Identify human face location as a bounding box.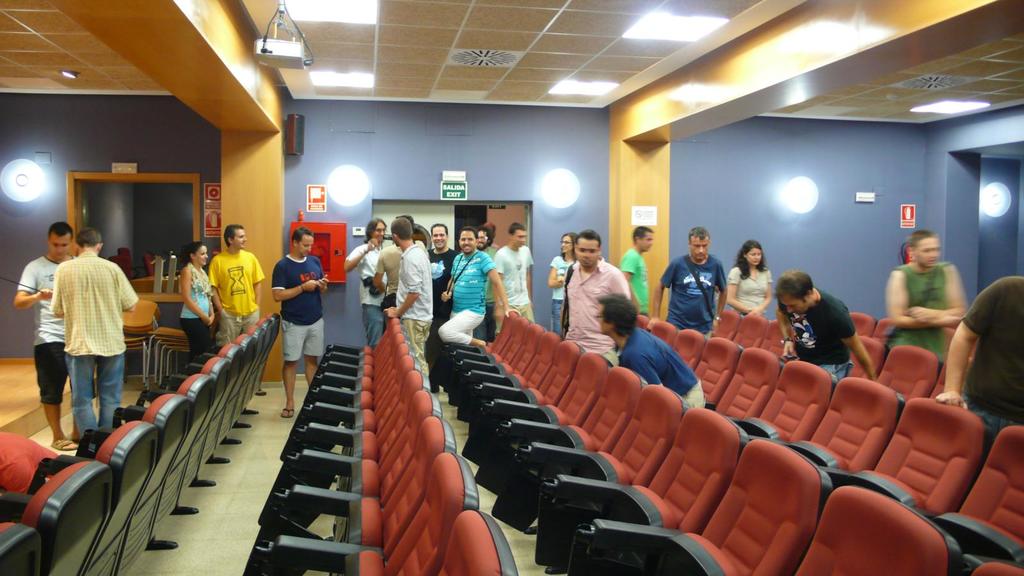
select_region(51, 236, 70, 260).
